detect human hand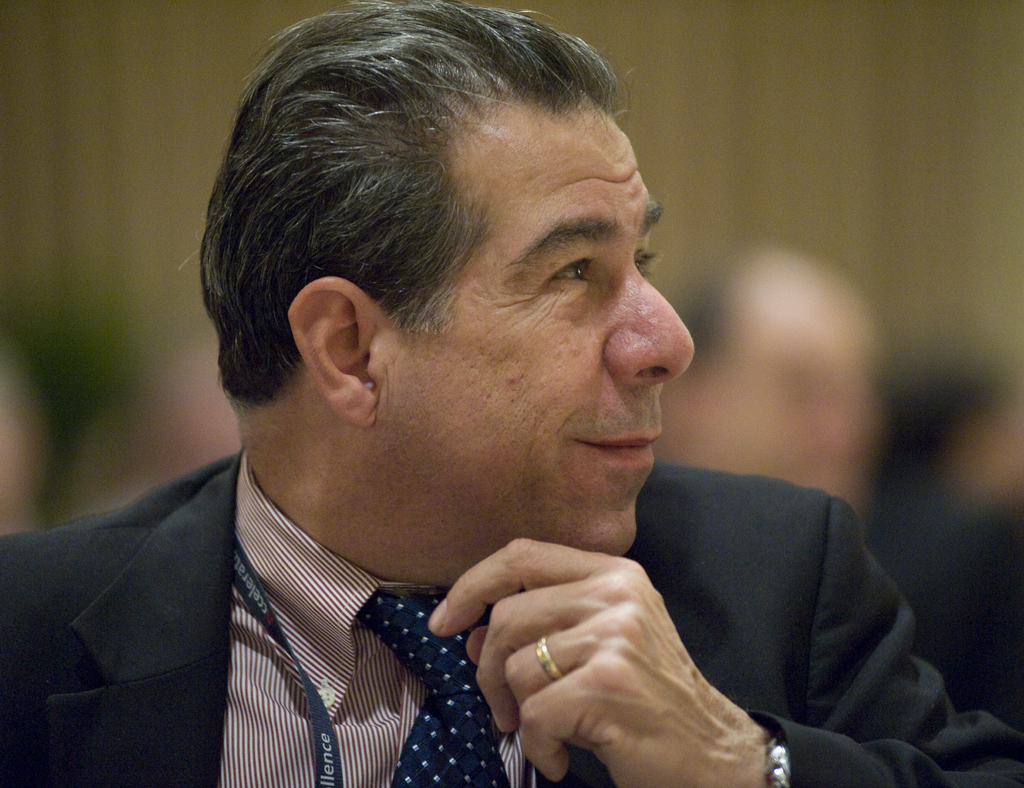
<box>406,532,777,773</box>
